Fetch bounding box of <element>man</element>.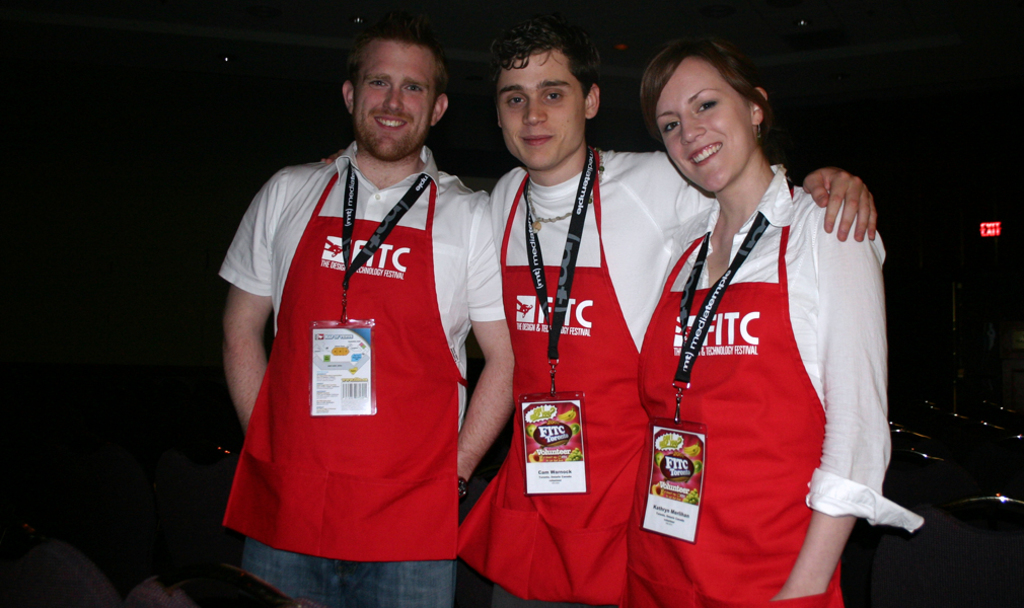
Bbox: bbox(447, 24, 874, 607).
